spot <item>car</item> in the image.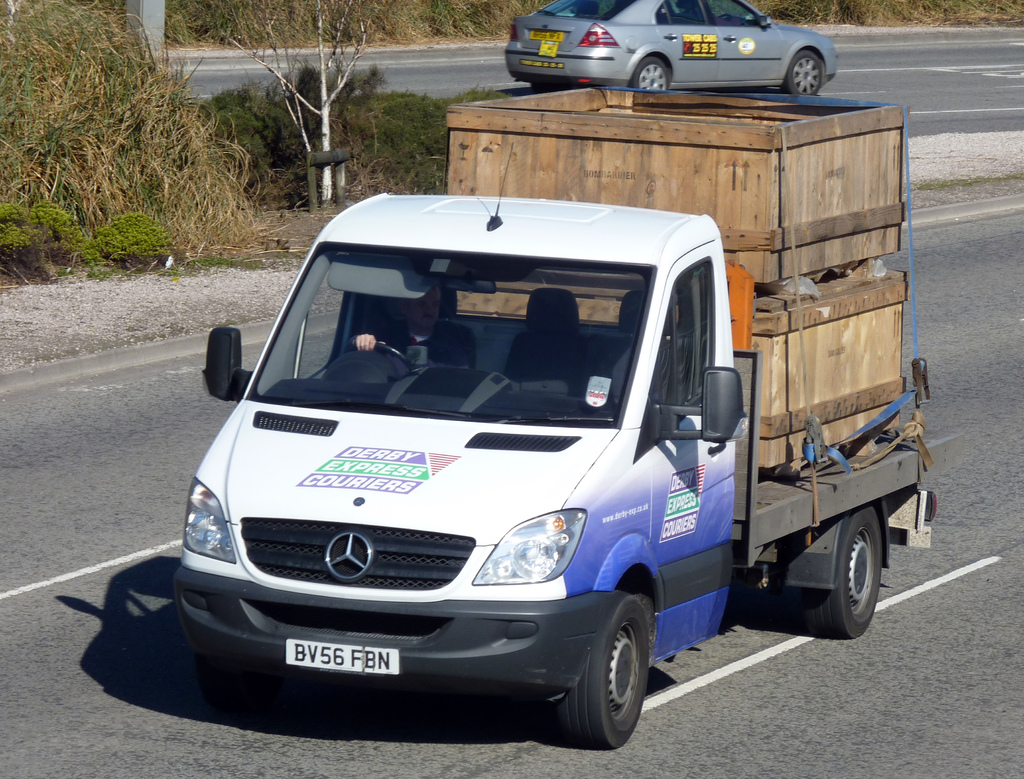
<item>car</item> found at [x1=503, y1=0, x2=837, y2=101].
